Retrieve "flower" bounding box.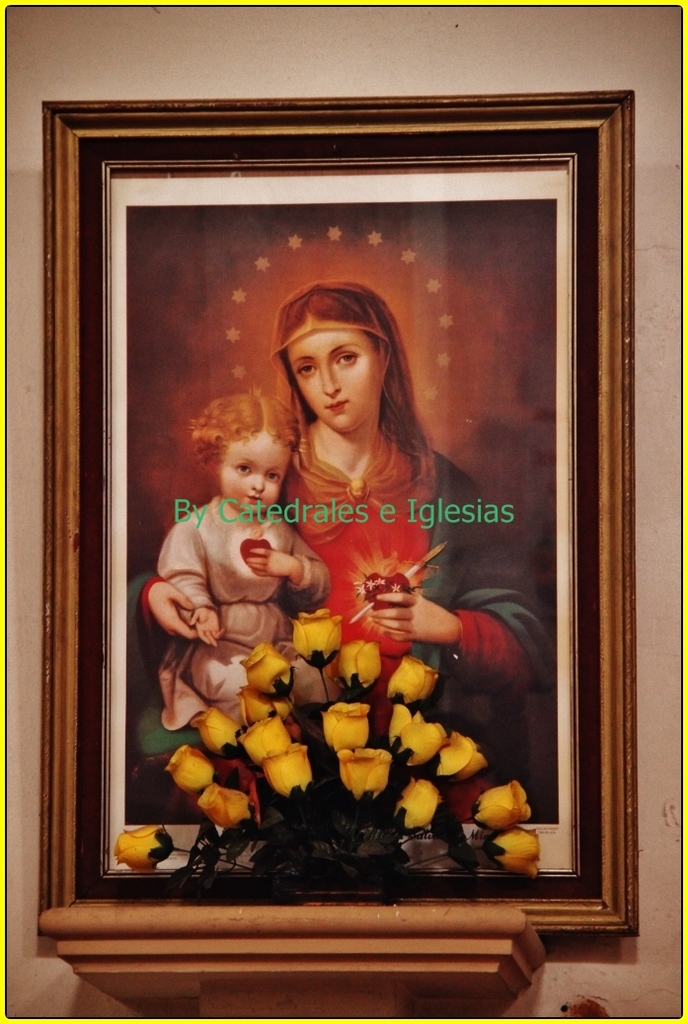
Bounding box: box(390, 697, 449, 771).
